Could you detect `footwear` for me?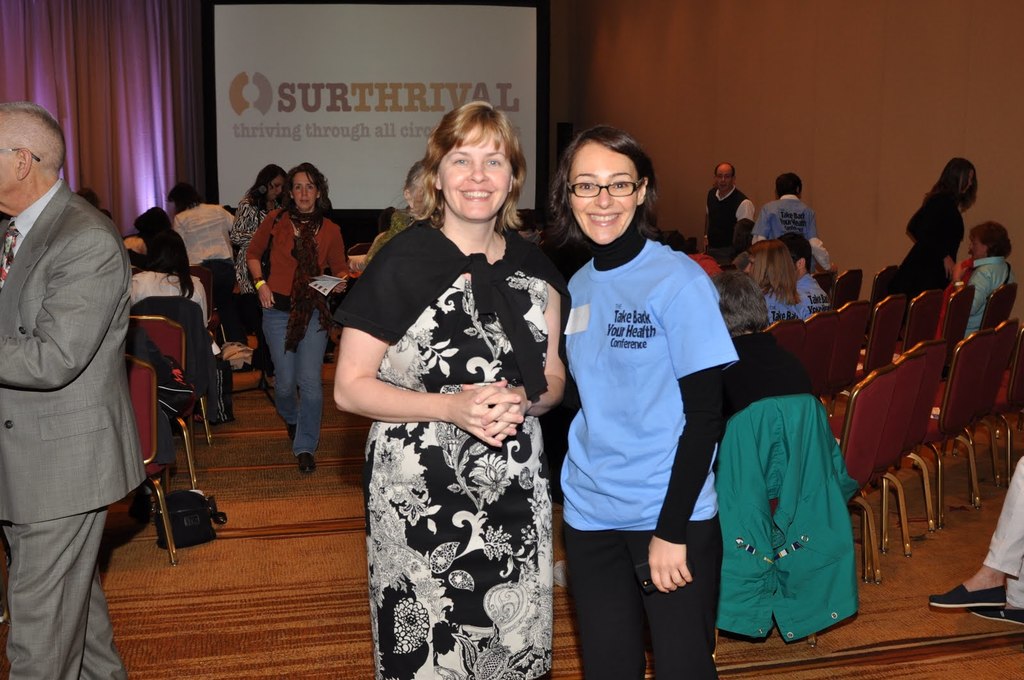
Detection result: {"left": 924, "top": 580, "right": 1007, "bottom": 604}.
